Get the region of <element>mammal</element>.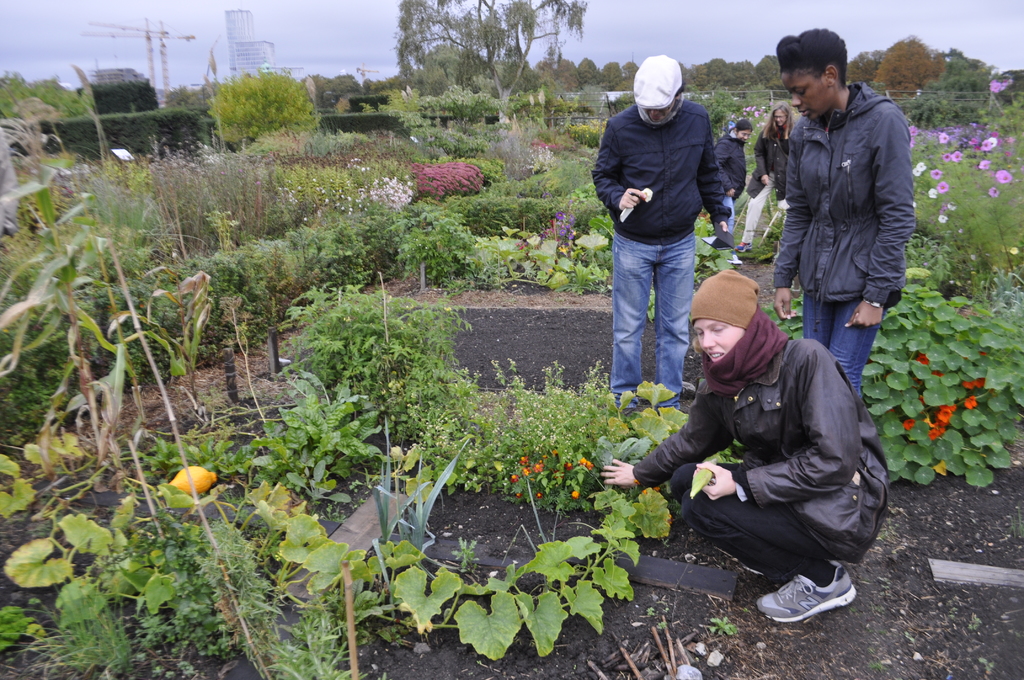
bbox(767, 24, 916, 398).
